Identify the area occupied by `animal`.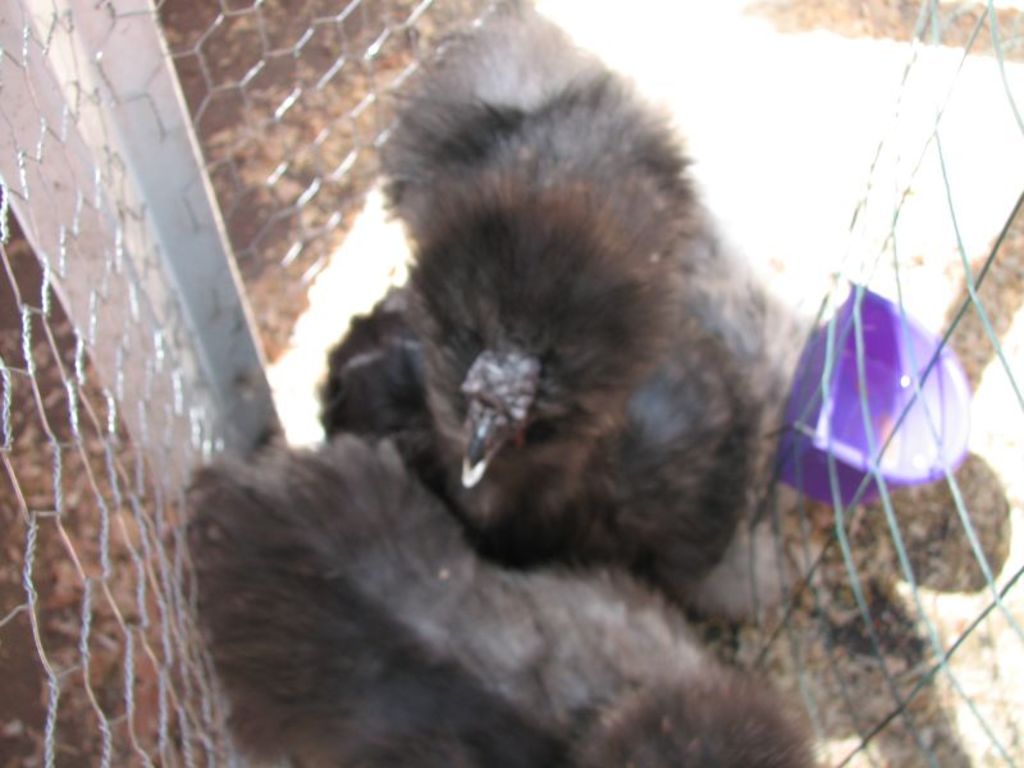
Area: detection(317, 0, 804, 634).
